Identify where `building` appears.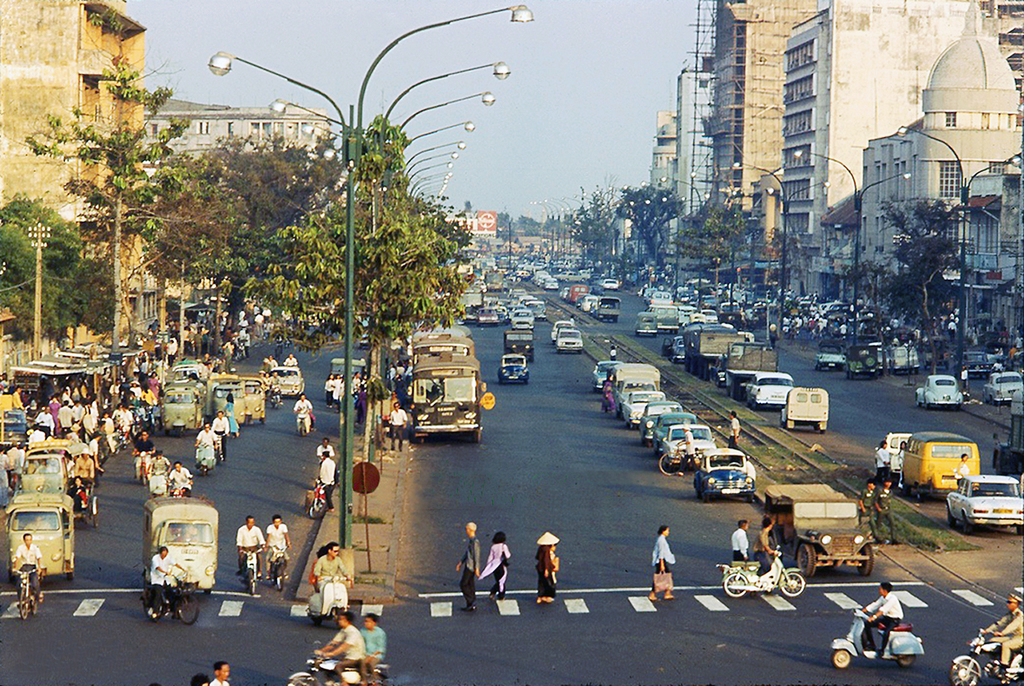
Appears at [145, 99, 335, 188].
